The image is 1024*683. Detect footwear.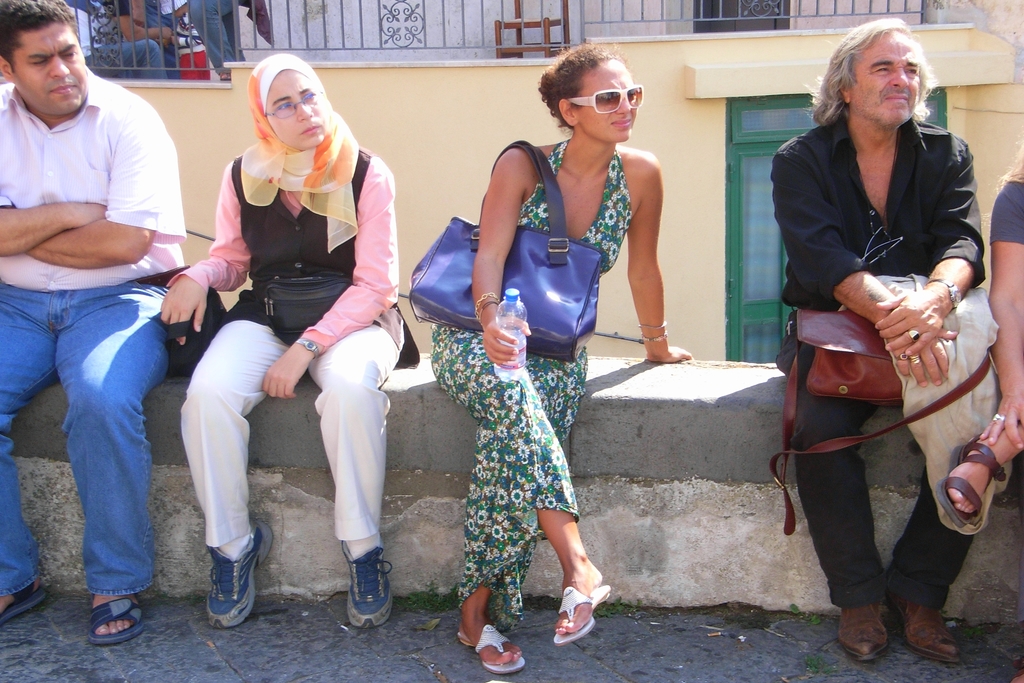
Detection: box=[935, 436, 1002, 530].
